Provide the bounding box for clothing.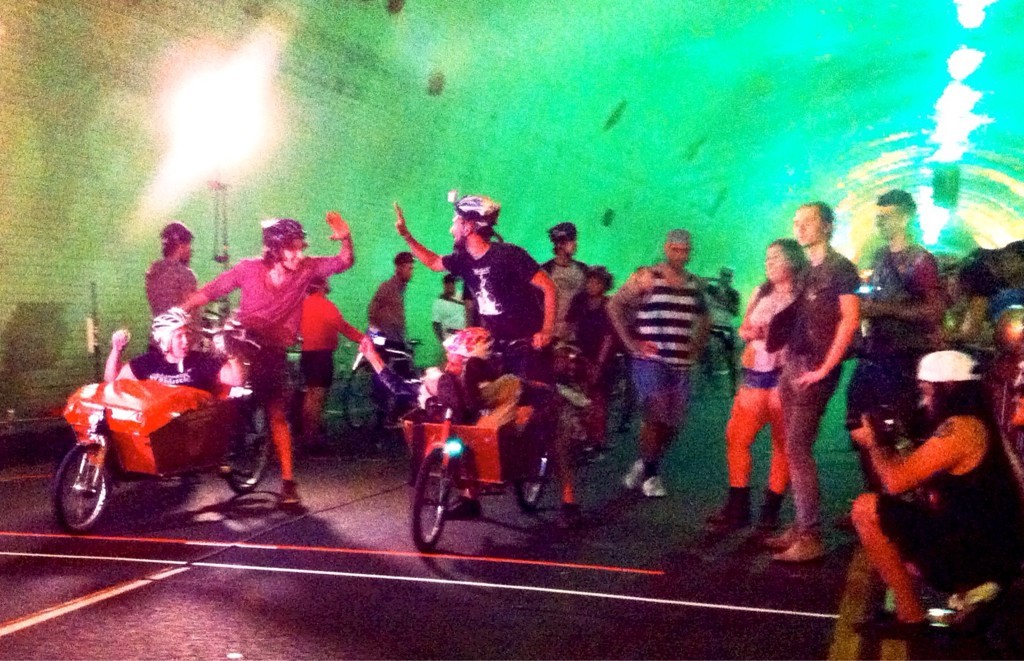
<bbox>873, 399, 1023, 598</bbox>.
